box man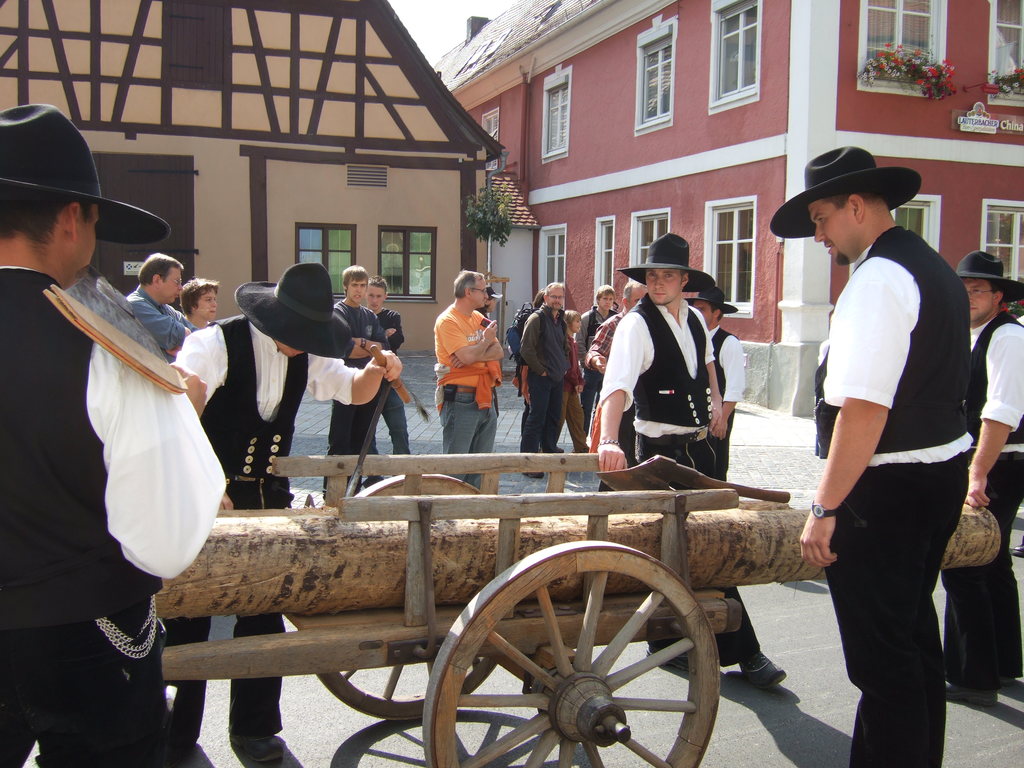
582, 285, 618, 437
